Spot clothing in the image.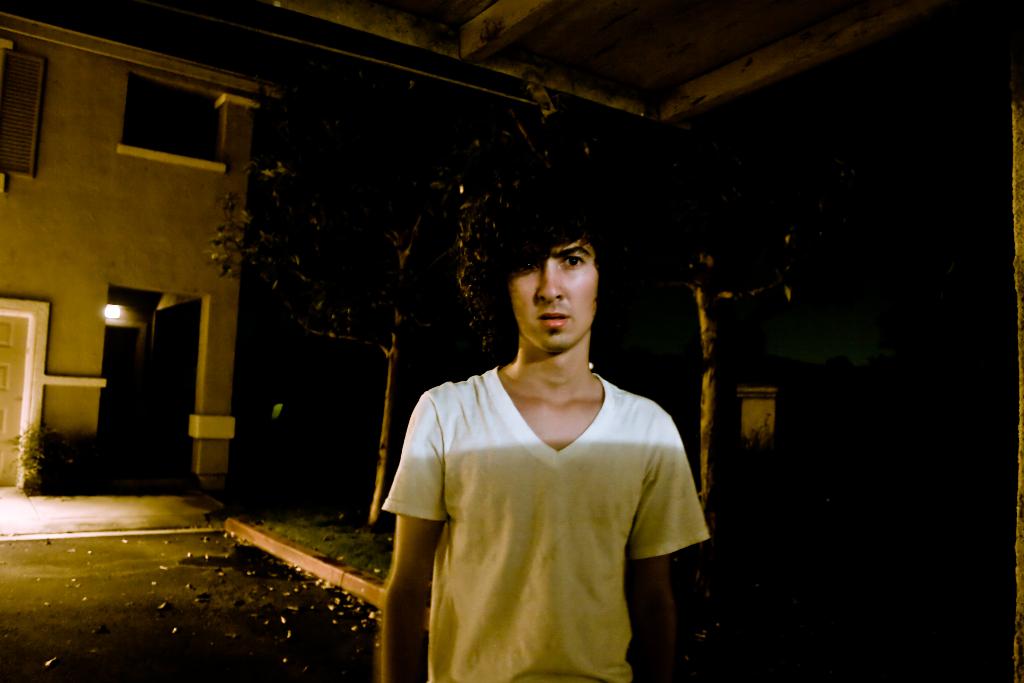
clothing found at 397, 340, 708, 662.
